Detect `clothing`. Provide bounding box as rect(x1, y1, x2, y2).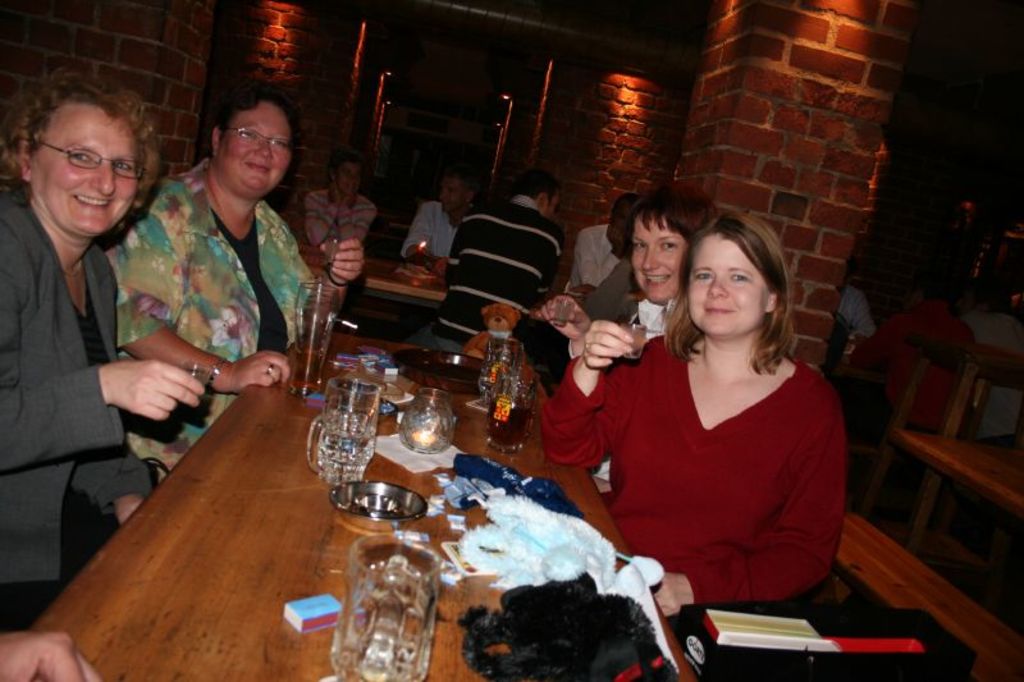
rect(410, 194, 572, 357).
